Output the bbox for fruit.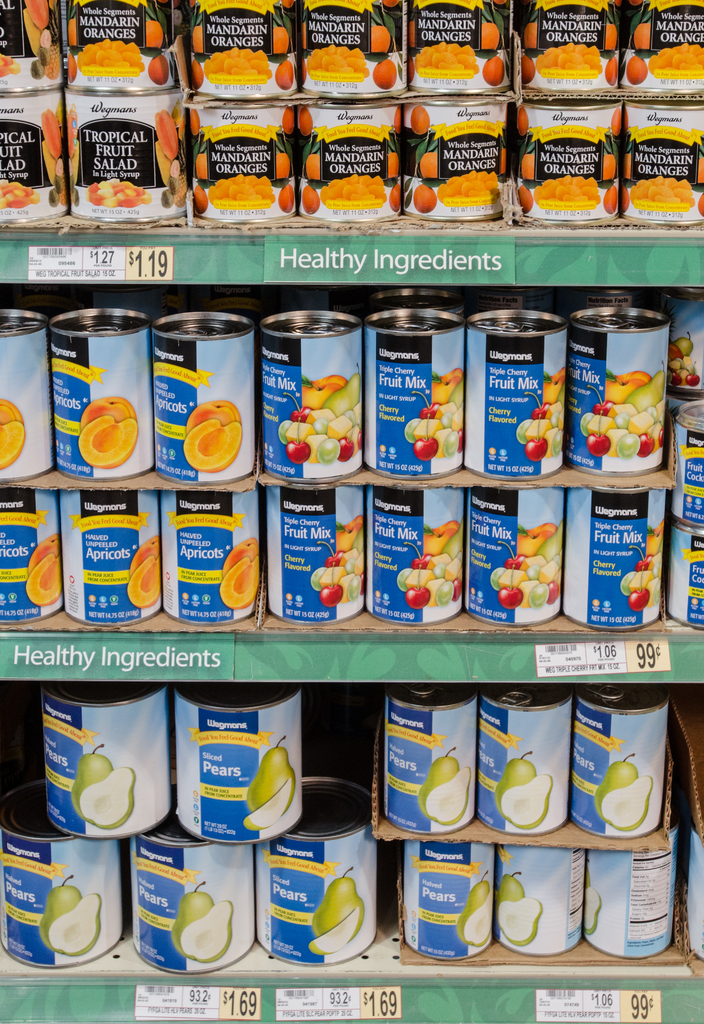
<region>275, 58, 294, 90</region>.
